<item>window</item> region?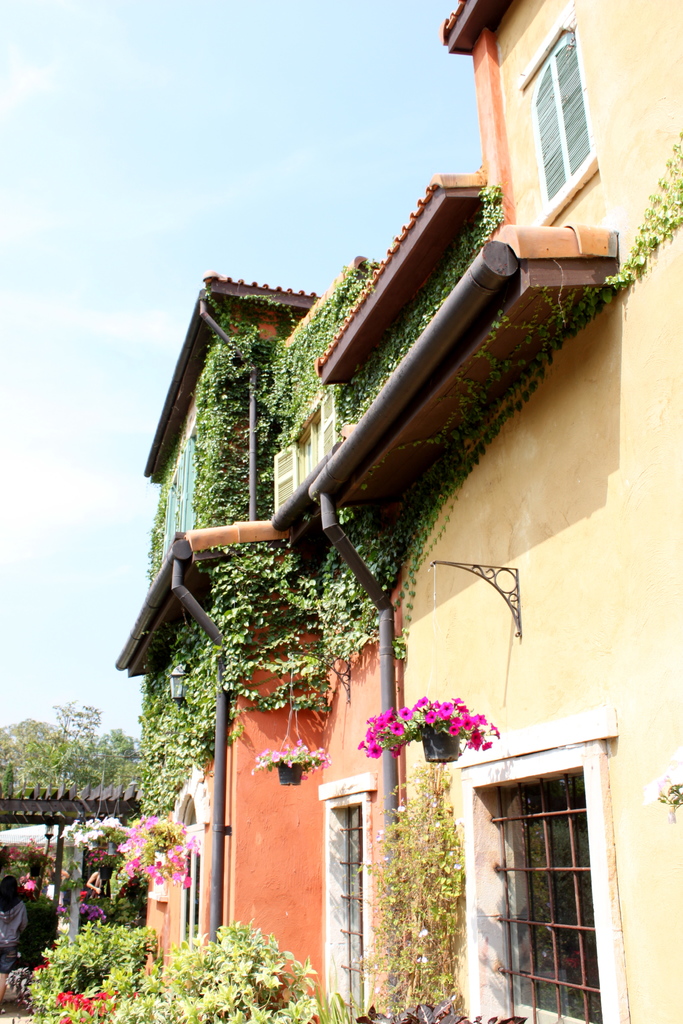
x1=526, y1=20, x2=593, y2=214
